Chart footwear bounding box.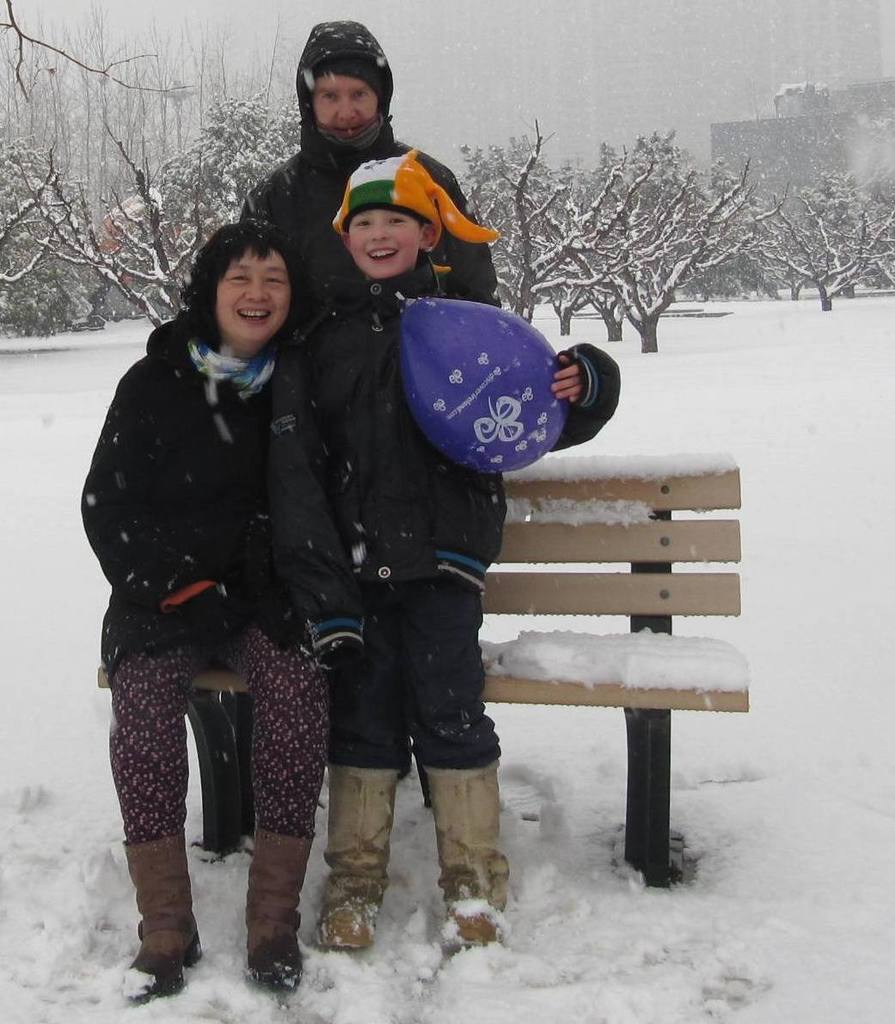
Charted: BBox(224, 824, 294, 999).
